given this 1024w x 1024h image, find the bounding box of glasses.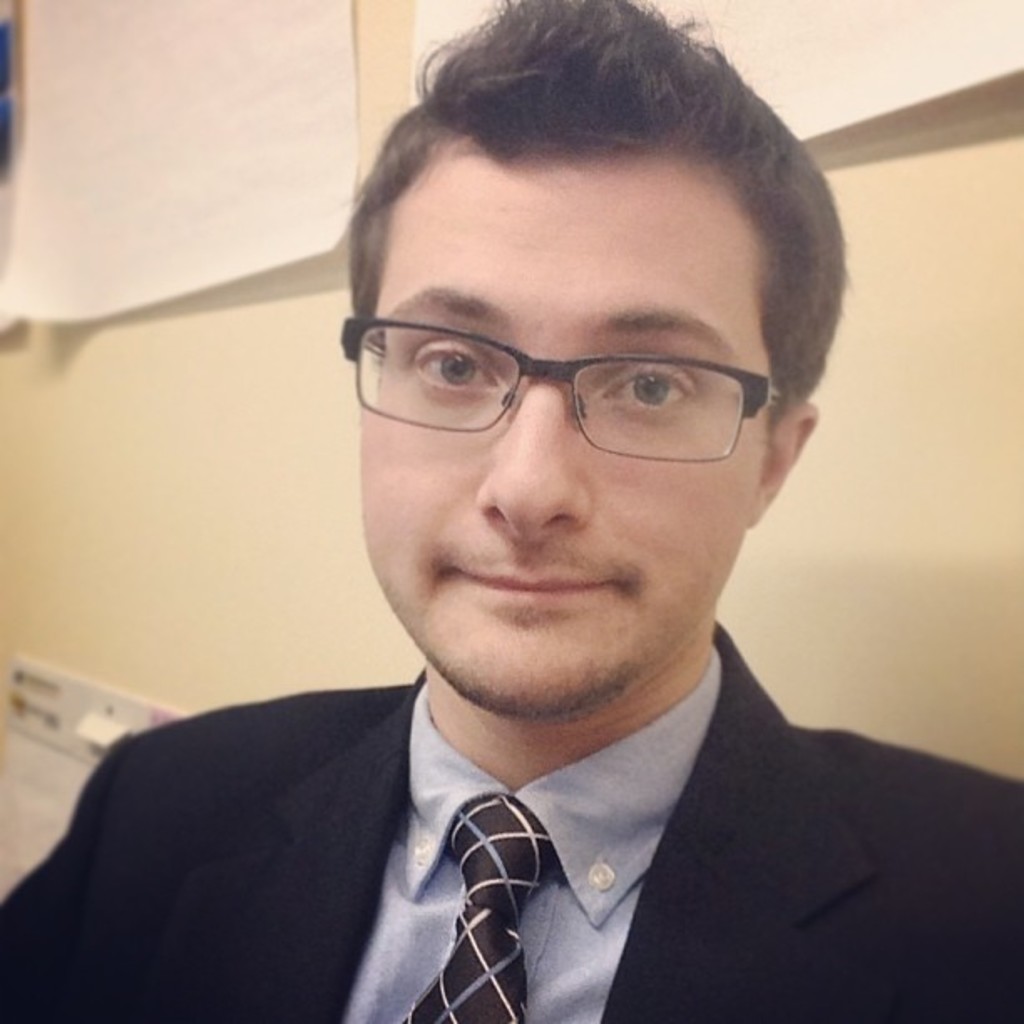
box(335, 313, 788, 460).
